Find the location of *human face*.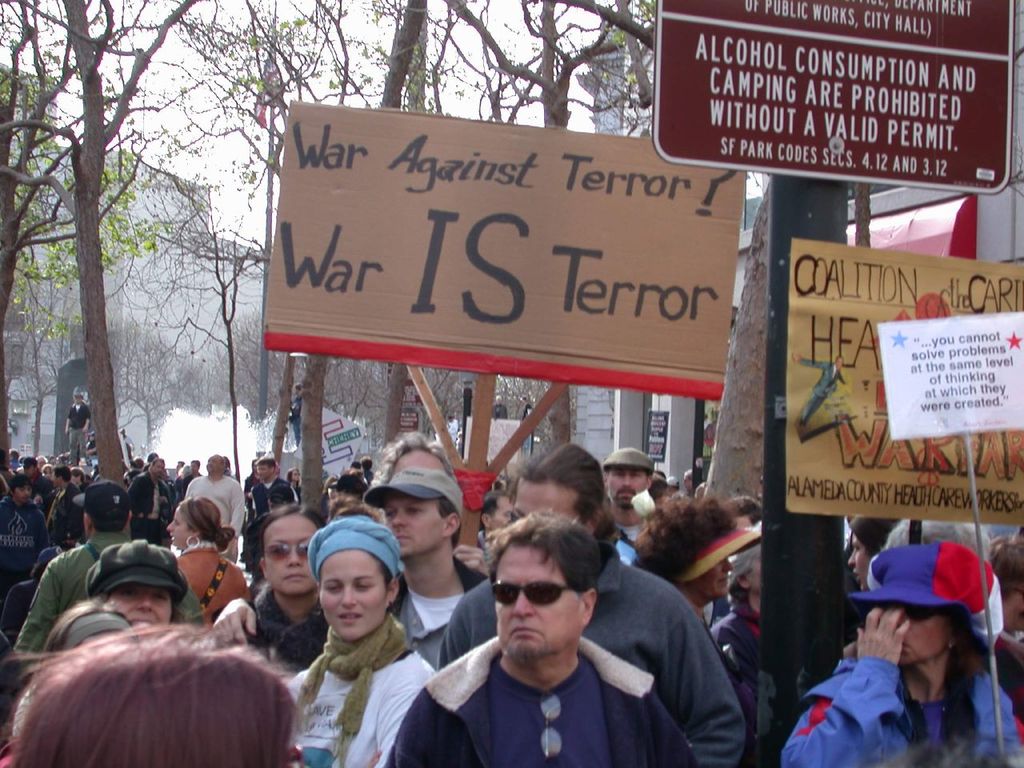
Location: left=850, top=534, right=867, bottom=585.
